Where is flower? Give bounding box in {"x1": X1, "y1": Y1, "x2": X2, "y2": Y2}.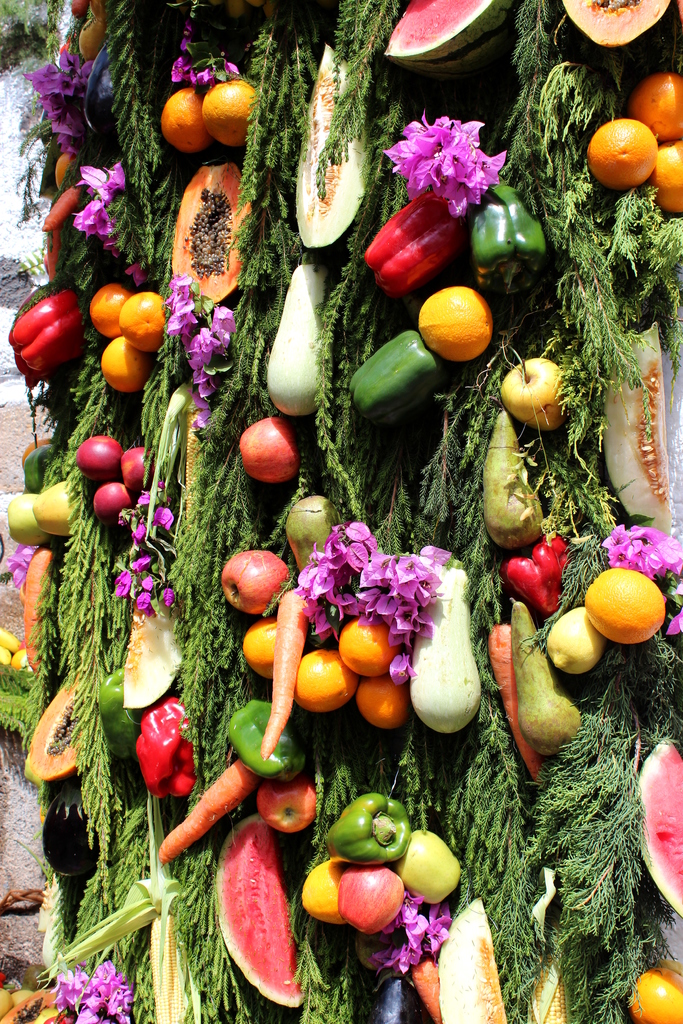
{"x1": 370, "y1": 888, "x2": 454, "y2": 977}.
